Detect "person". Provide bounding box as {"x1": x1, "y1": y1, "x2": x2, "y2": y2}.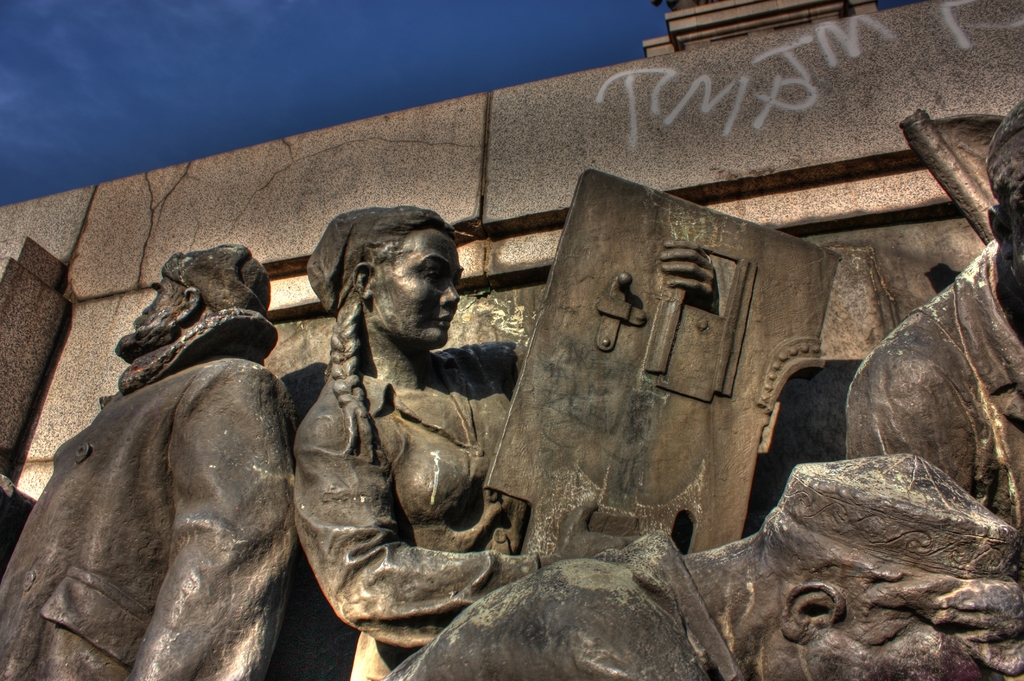
{"x1": 0, "y1": 242, "x2": 298, "y2": 680}.
